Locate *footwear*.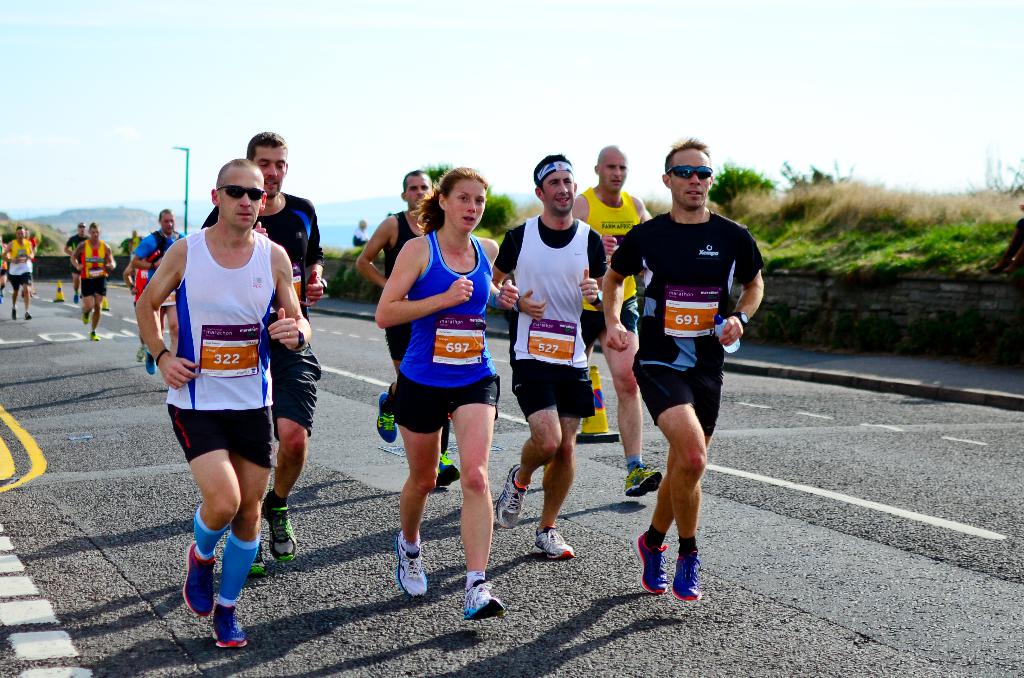
Bounding box: detection(16, 302, 37, 328).
